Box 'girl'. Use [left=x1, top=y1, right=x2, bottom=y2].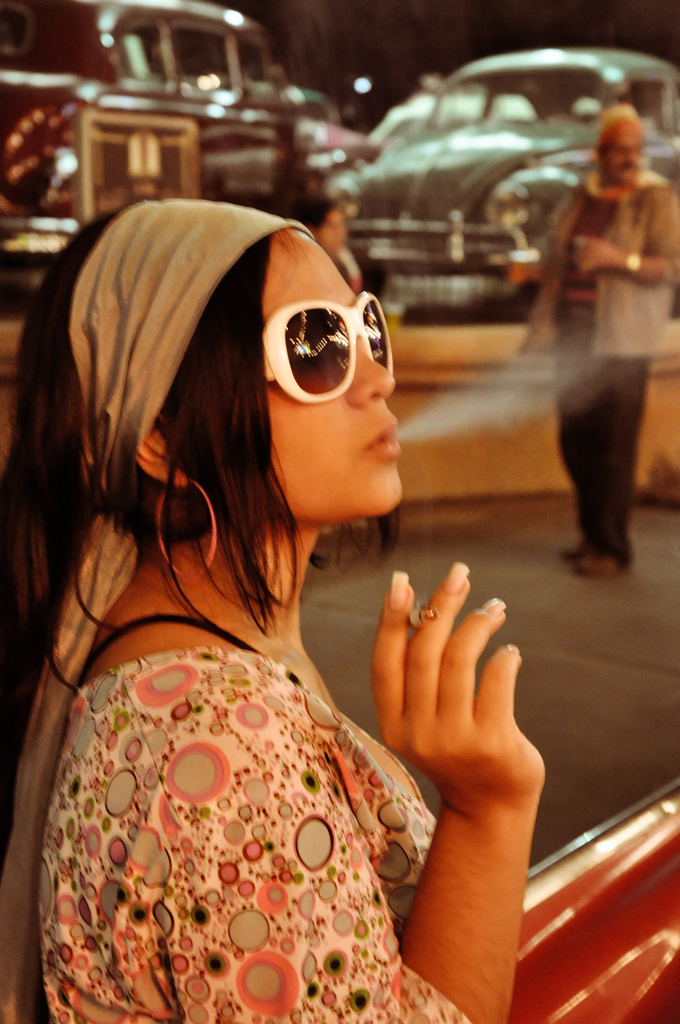
[left=0, top=189, right=561, bottom=1023].
